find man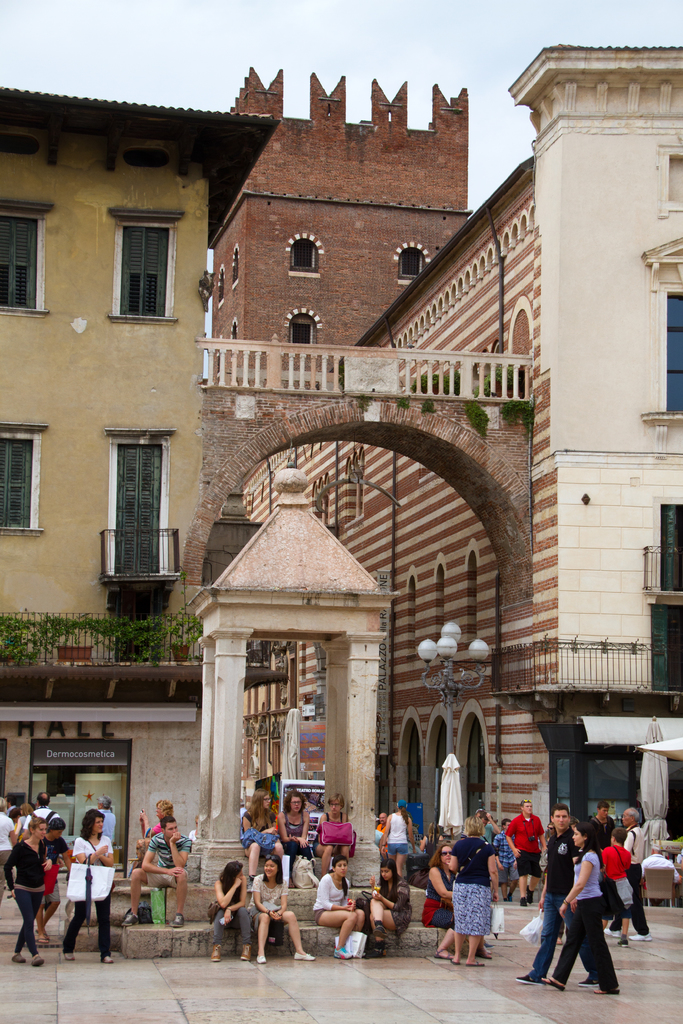
box(119, 814, 190, 928)
